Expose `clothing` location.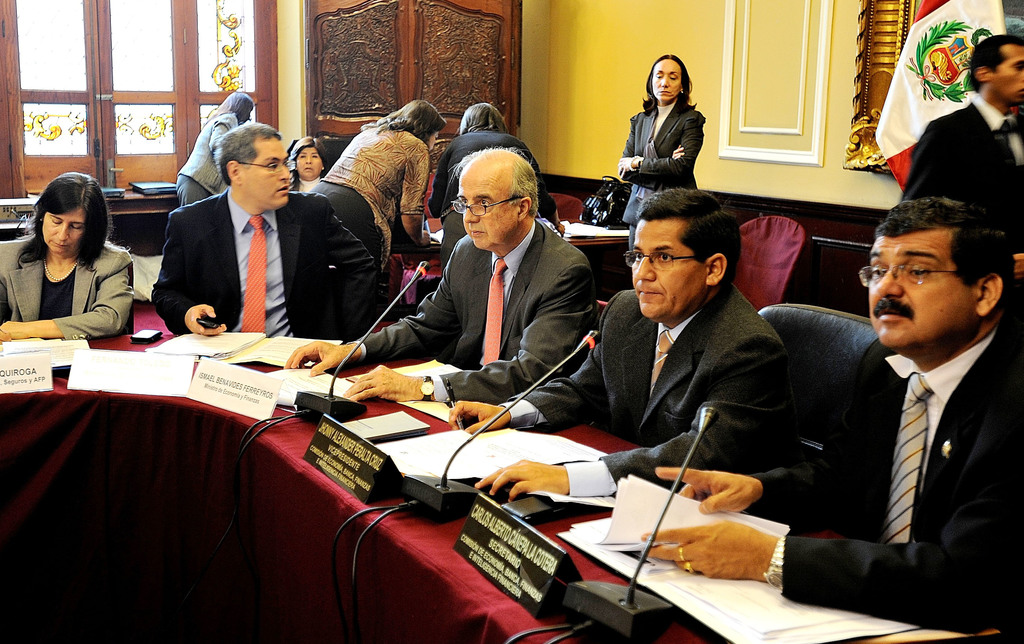
Exposed at left=616, top=90, right=701, bottom=259.
